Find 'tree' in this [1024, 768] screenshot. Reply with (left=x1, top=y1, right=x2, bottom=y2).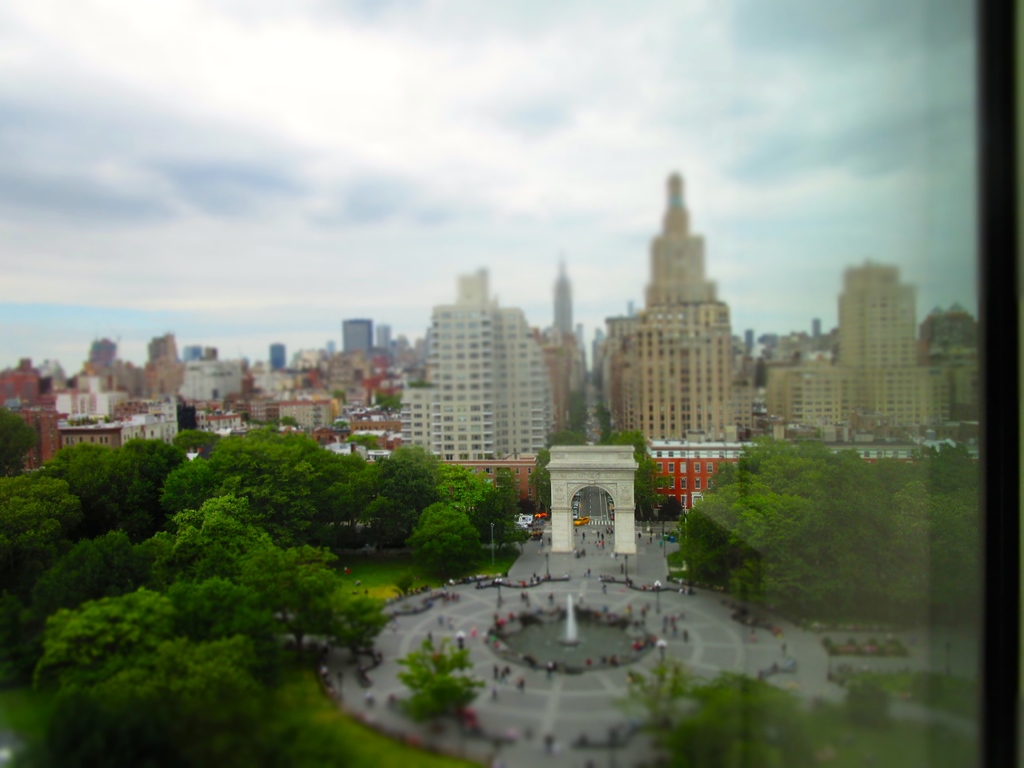
(left=872, top=468, right=980, bottom=620).
